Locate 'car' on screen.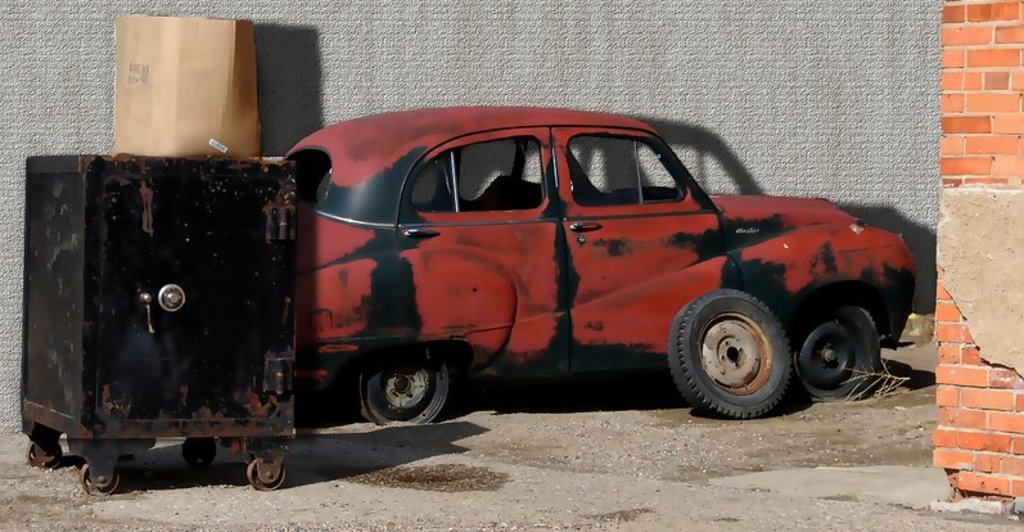
On screen at [289,103,915,421].
